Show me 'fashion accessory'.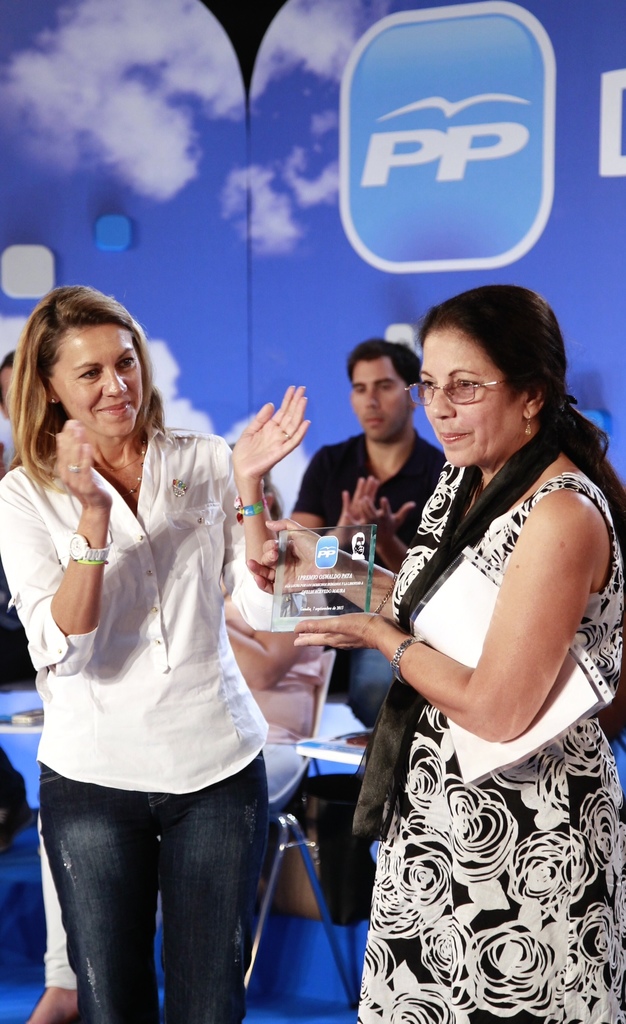
'fashion accessory' is here: bbox=[234, 495, 269, 524].
